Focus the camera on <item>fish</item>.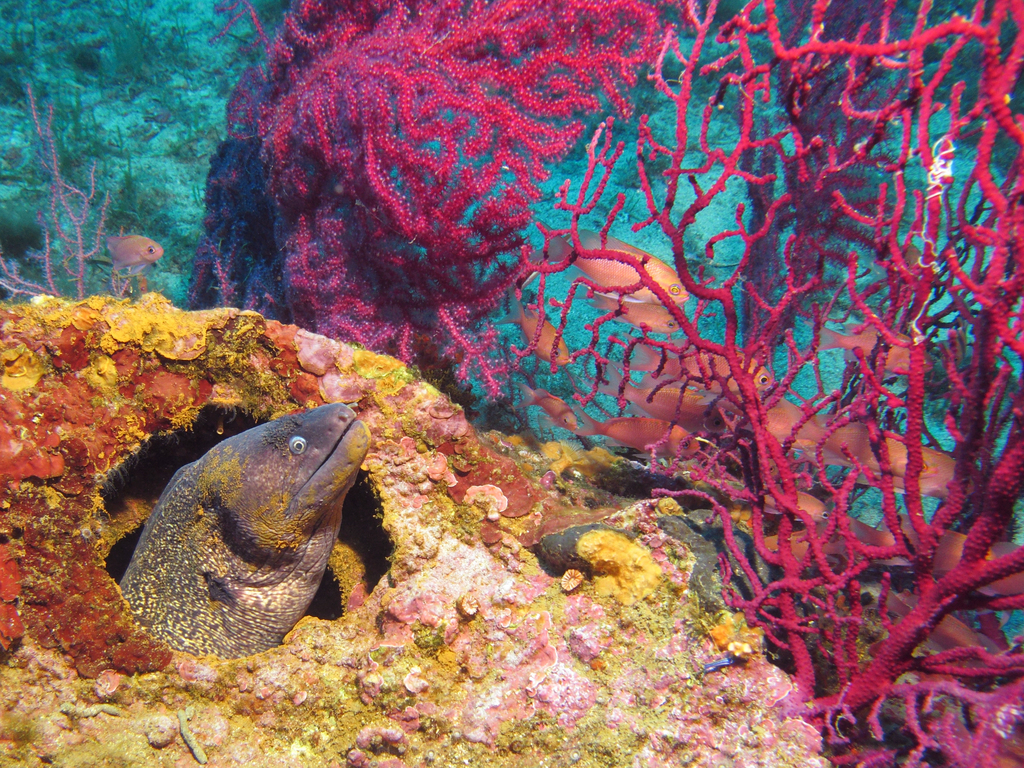
Focus region: <box>107,234,163,278</box>.
